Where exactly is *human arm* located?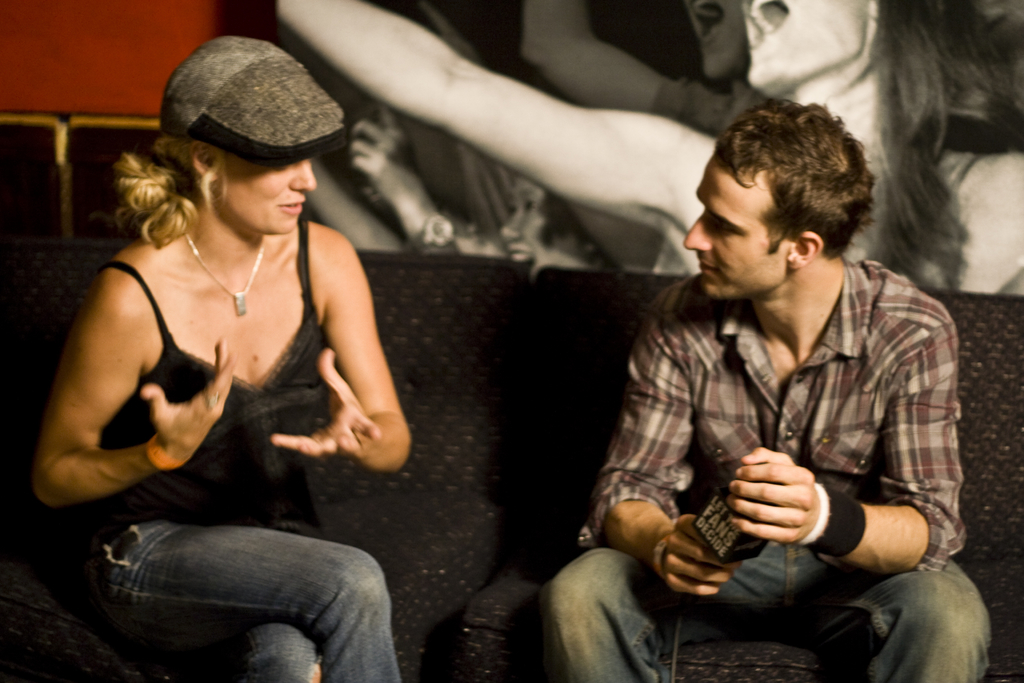
Its bounding box is (x1=352, y1=103, x2=496, y2=258).
